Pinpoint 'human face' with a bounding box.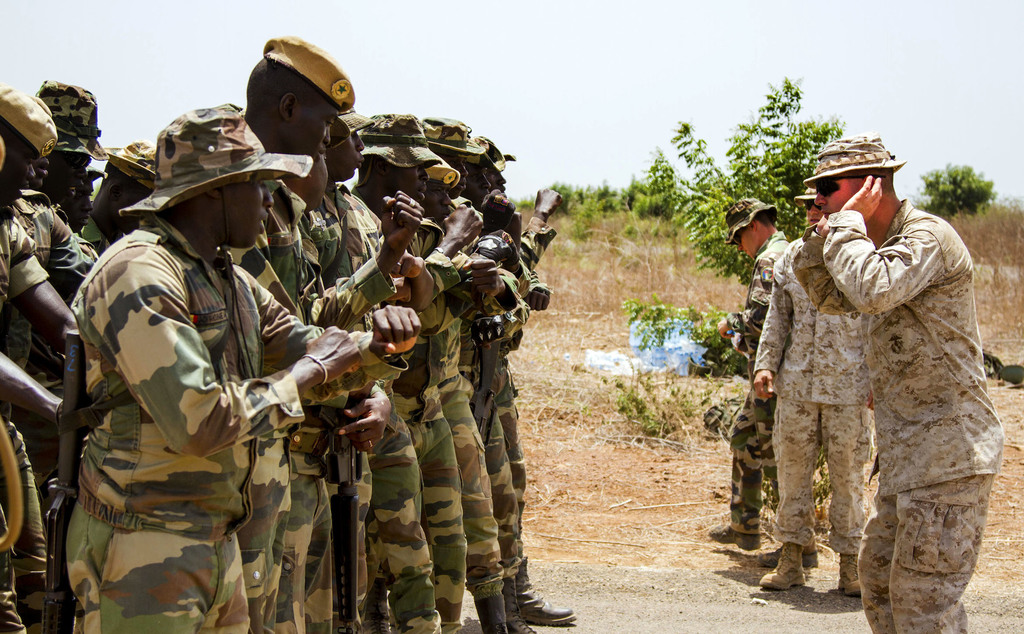
484/165/509/197.
